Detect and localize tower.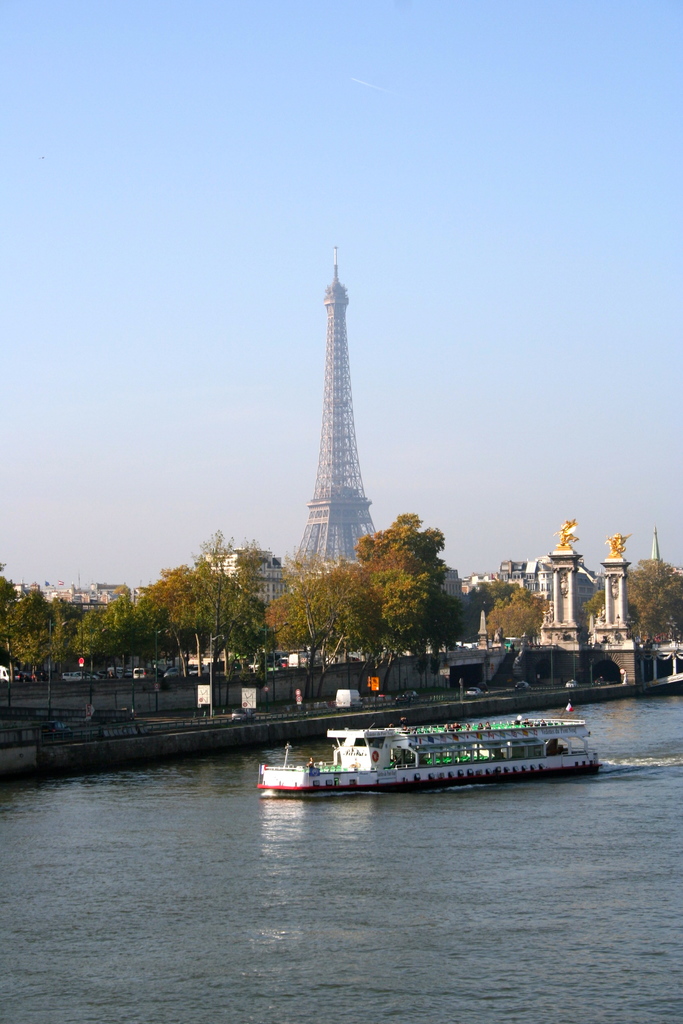
Localized at 286/234/386/618.
